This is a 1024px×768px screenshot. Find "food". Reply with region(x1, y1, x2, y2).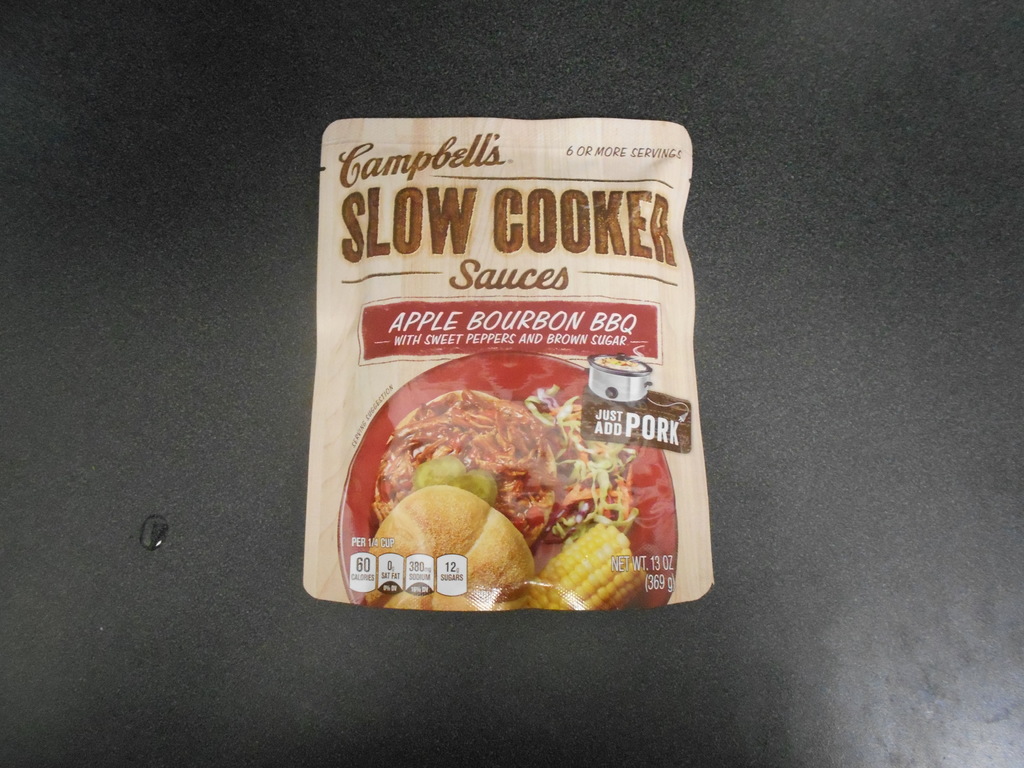
region(596, 356, 651, 374).
